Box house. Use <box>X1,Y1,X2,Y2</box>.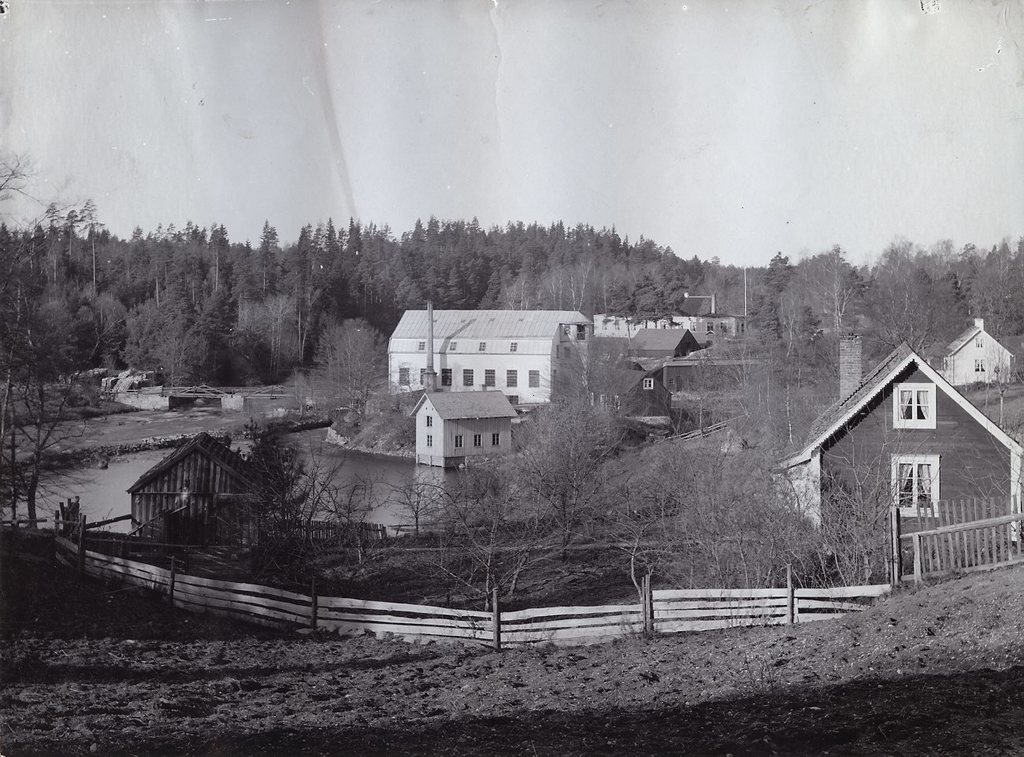
<box>411,391,519,472</box>.
